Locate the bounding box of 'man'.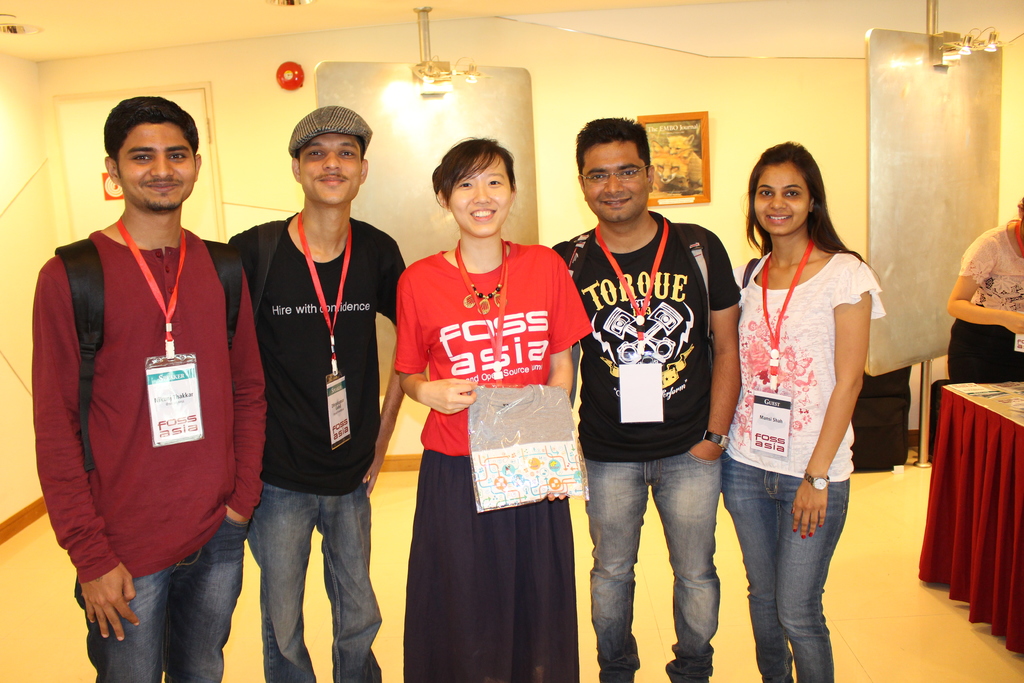
Bounding box: (left=216, top=105, right=412, bottom=679).
